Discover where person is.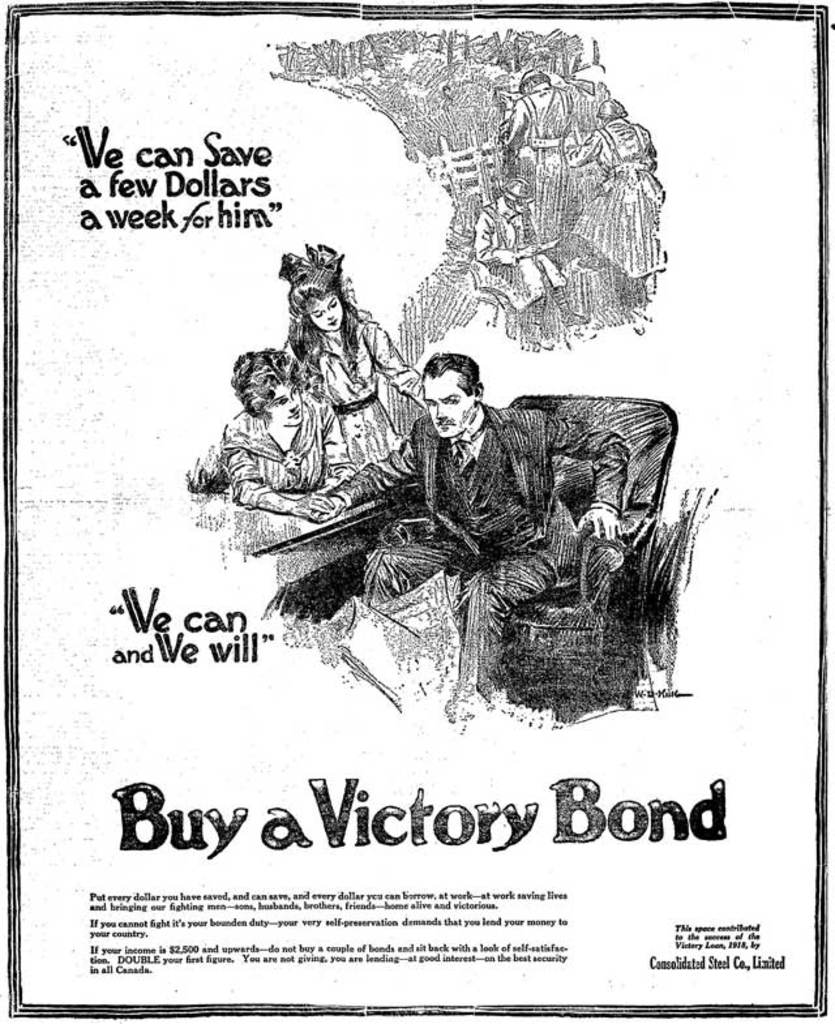
Discovered at pyautogui.locateOnScreen(192, 346, 356, 507).
